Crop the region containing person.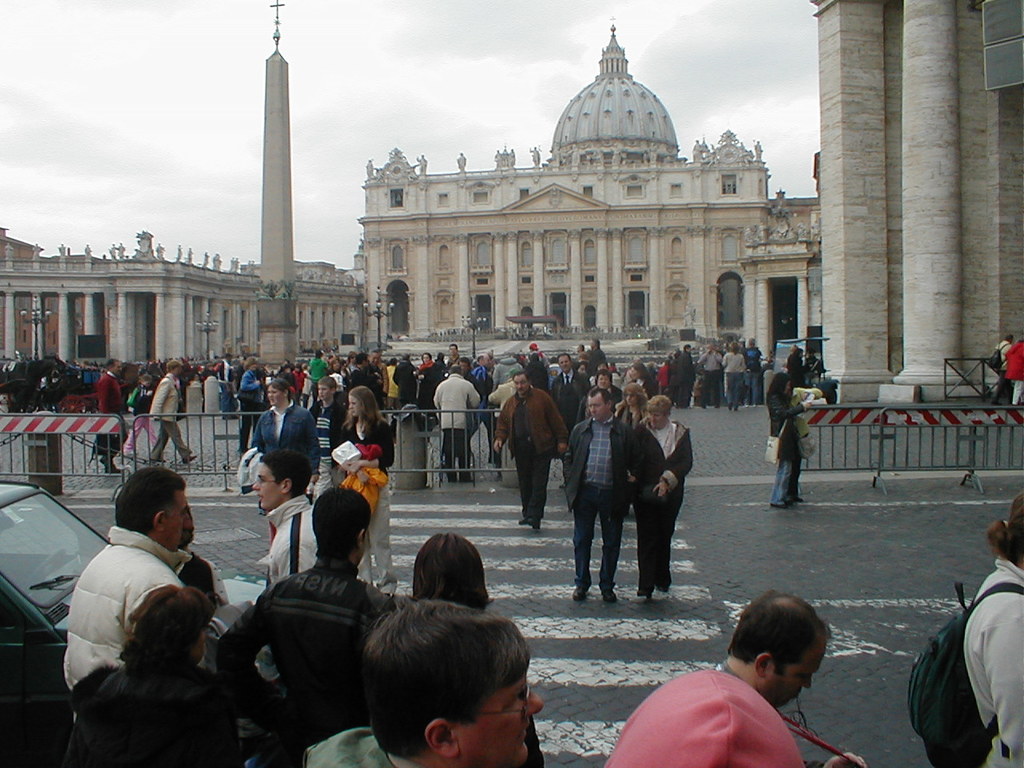
Crop region: BBox(603, 669, 799, 767).
